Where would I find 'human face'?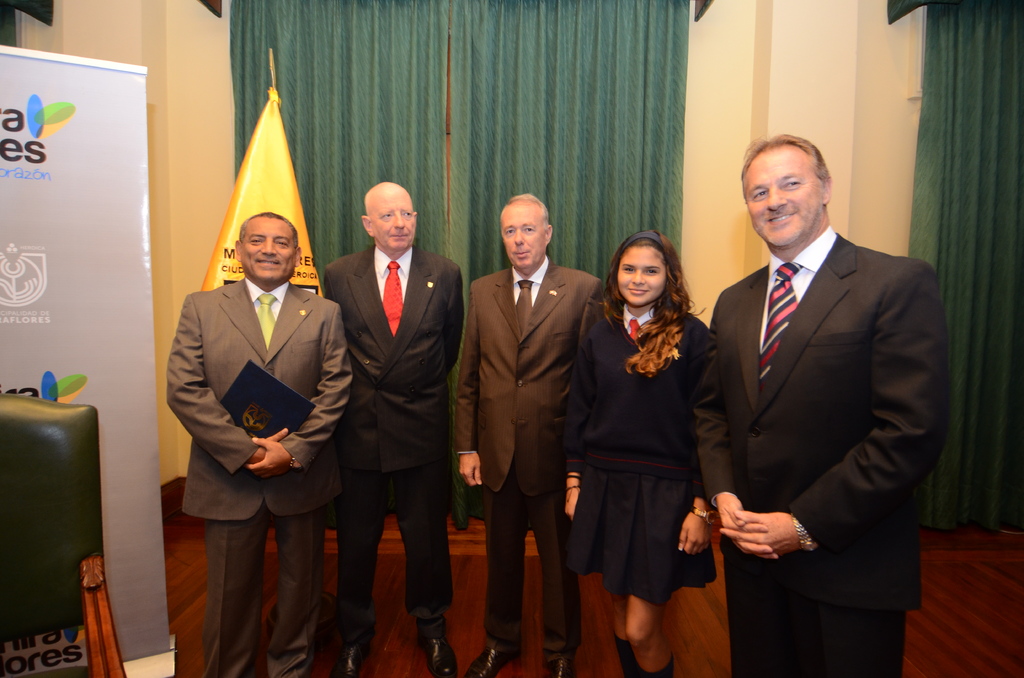
At bbox(504, 200, 546, 267).
